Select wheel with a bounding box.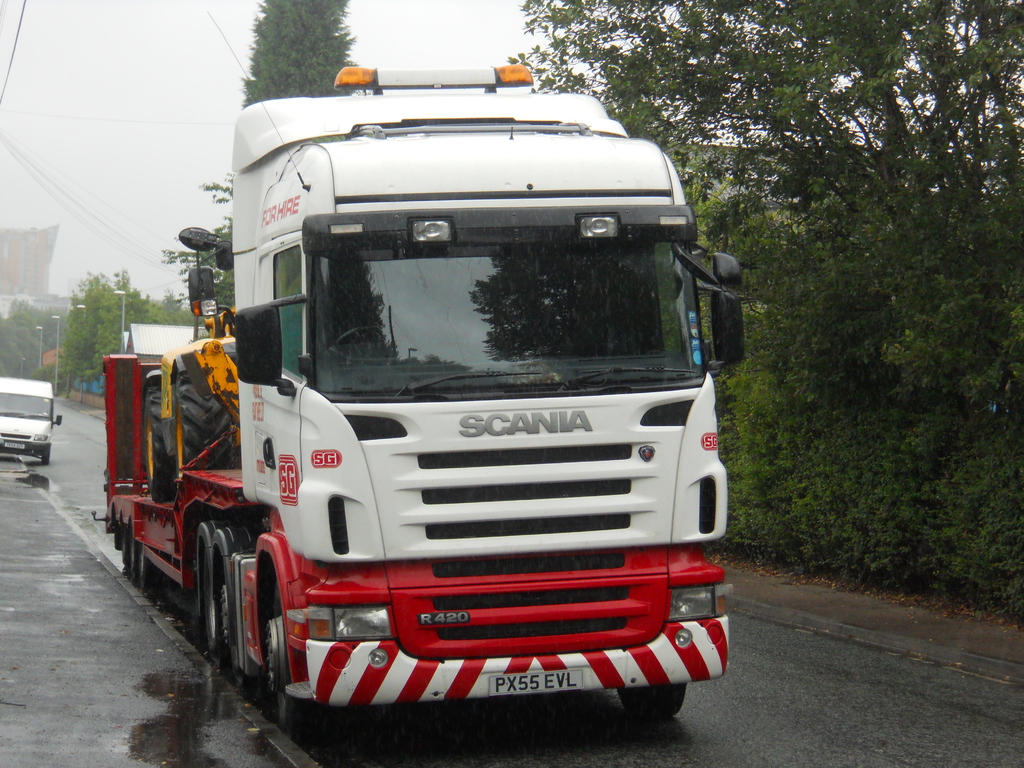
box(39, 457, 51, 465).
